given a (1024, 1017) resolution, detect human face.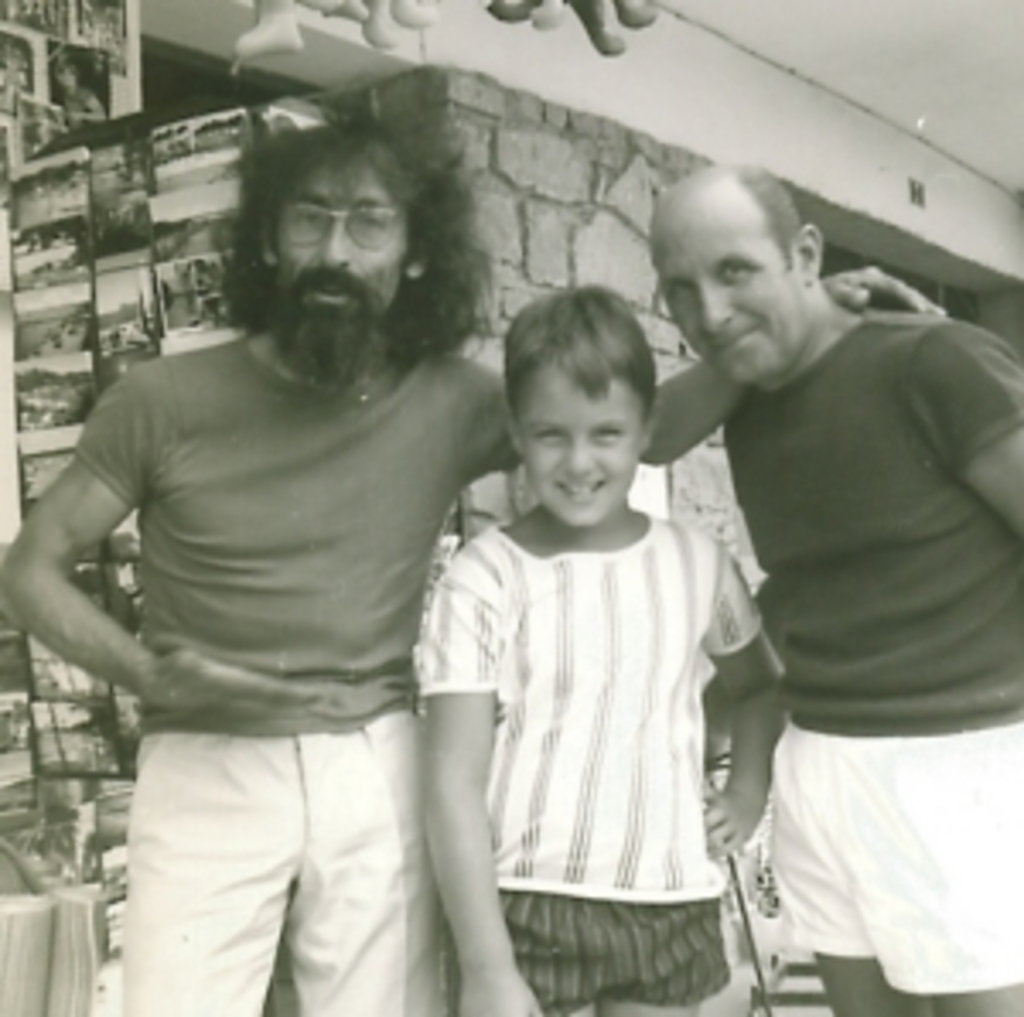
locate(512, 365, 652, 529).
